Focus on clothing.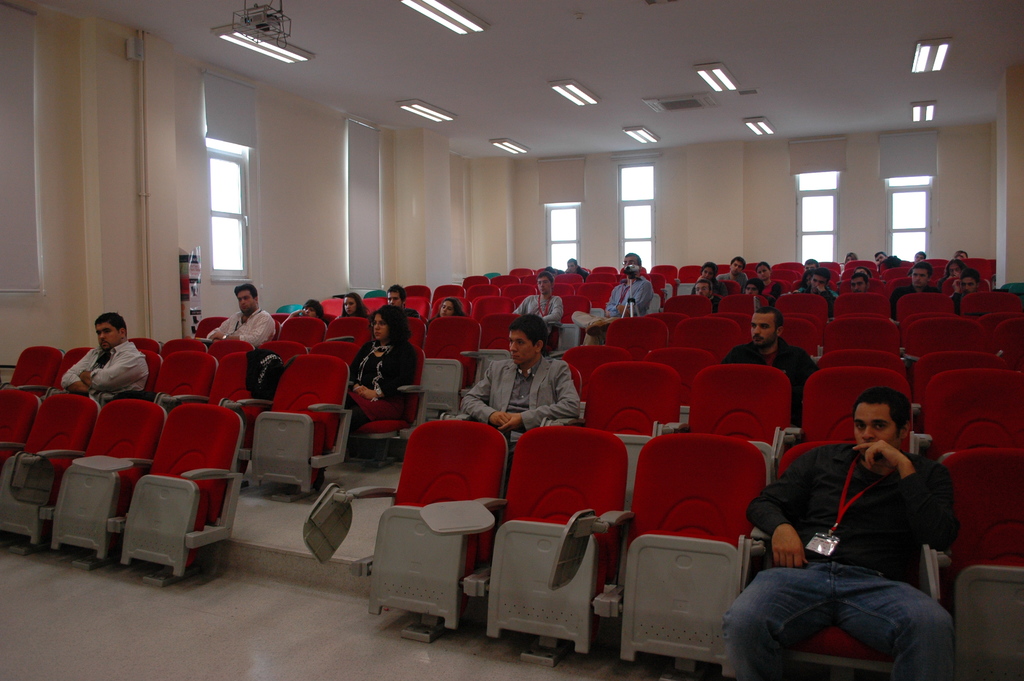
Focused at bbox=(888, 286, 939, 320).
